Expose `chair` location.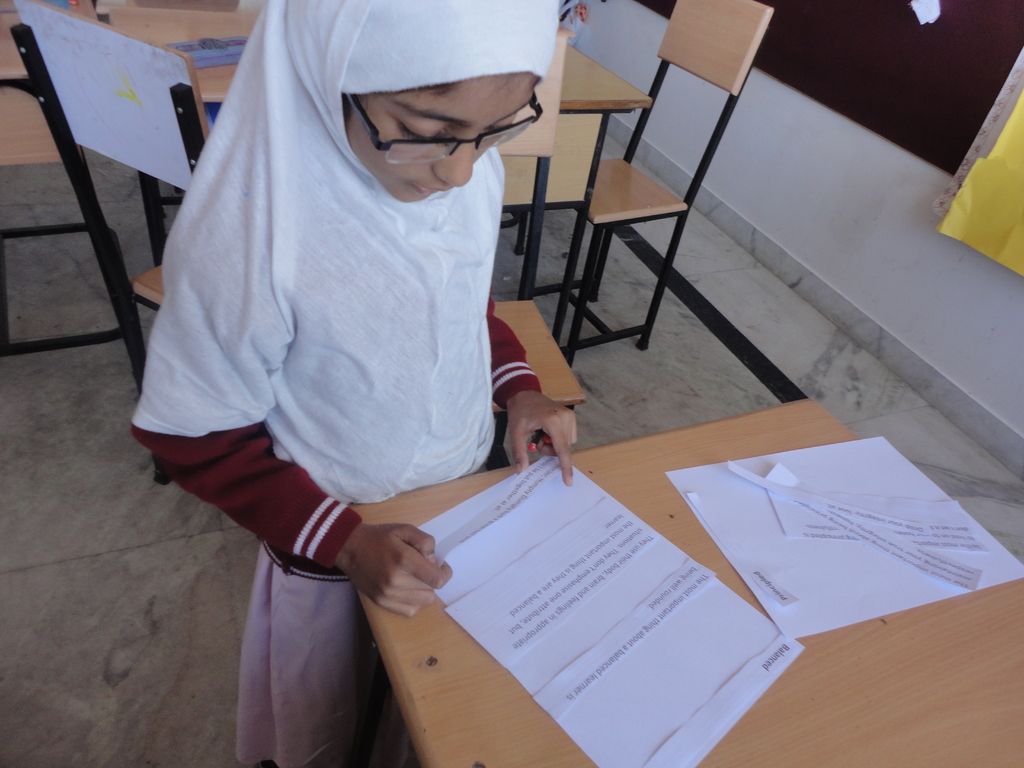
Exposed at bbox=[473, 294, 587, 468].
